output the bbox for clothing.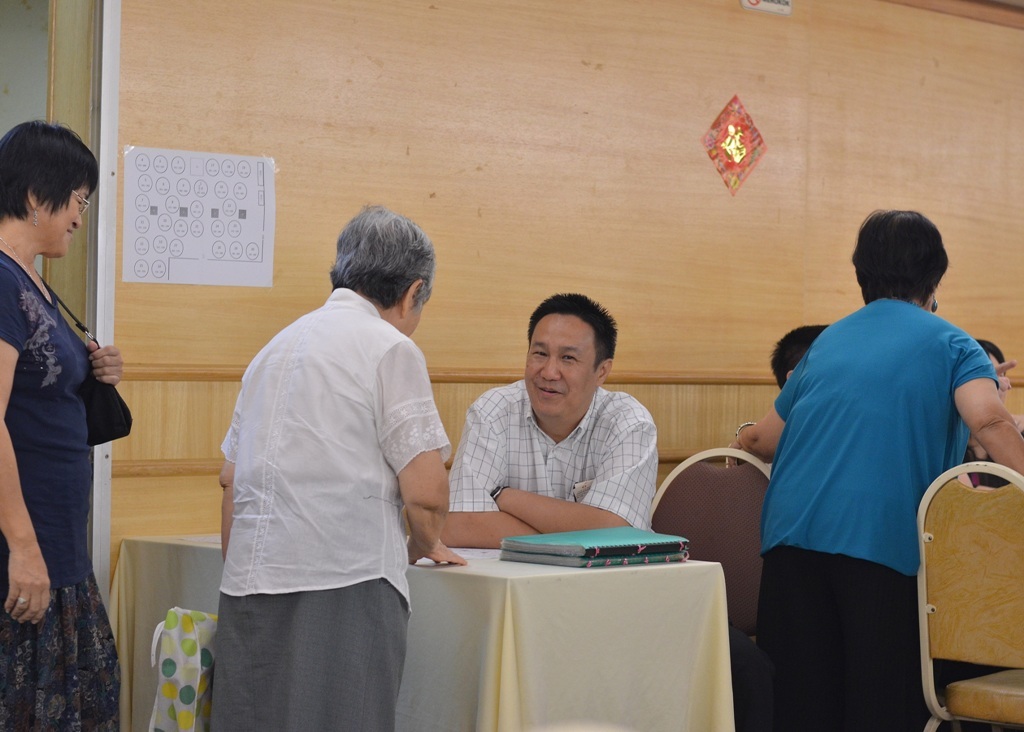
(0, 243, 120, 731).
